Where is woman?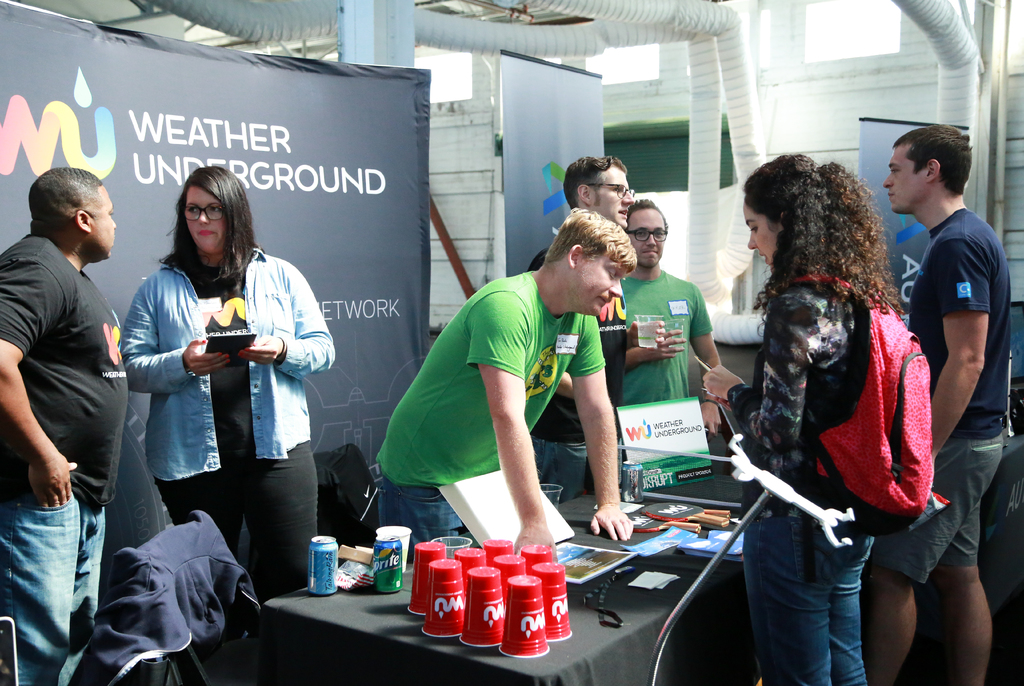
x1=117, y1=168, x2=315, y2=610.
